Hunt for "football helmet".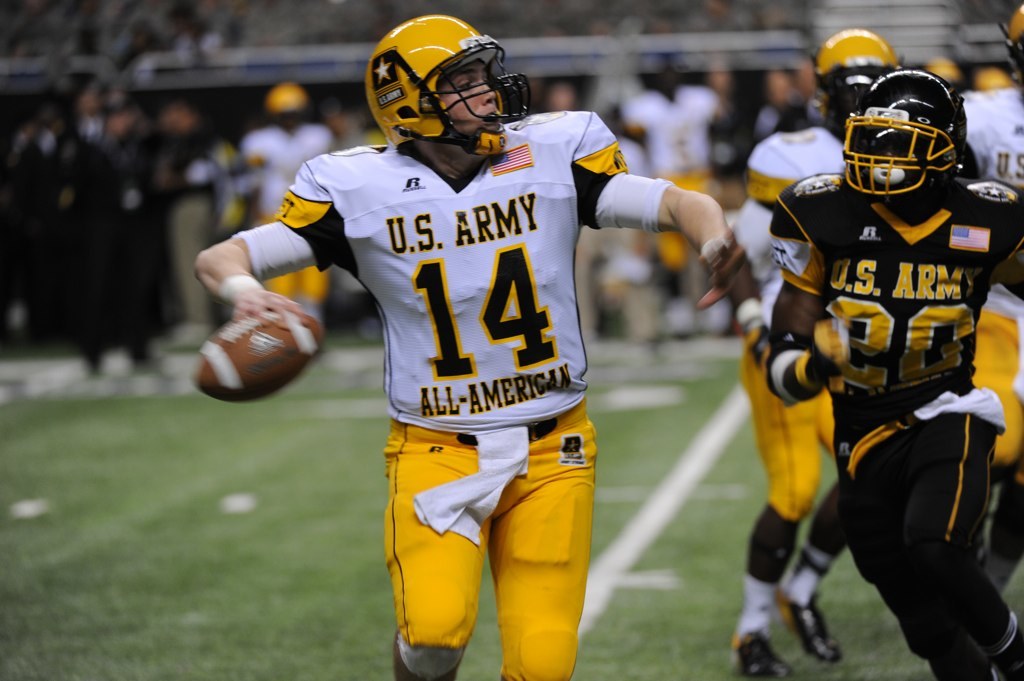
Hunted down at (809,31,908,117).
